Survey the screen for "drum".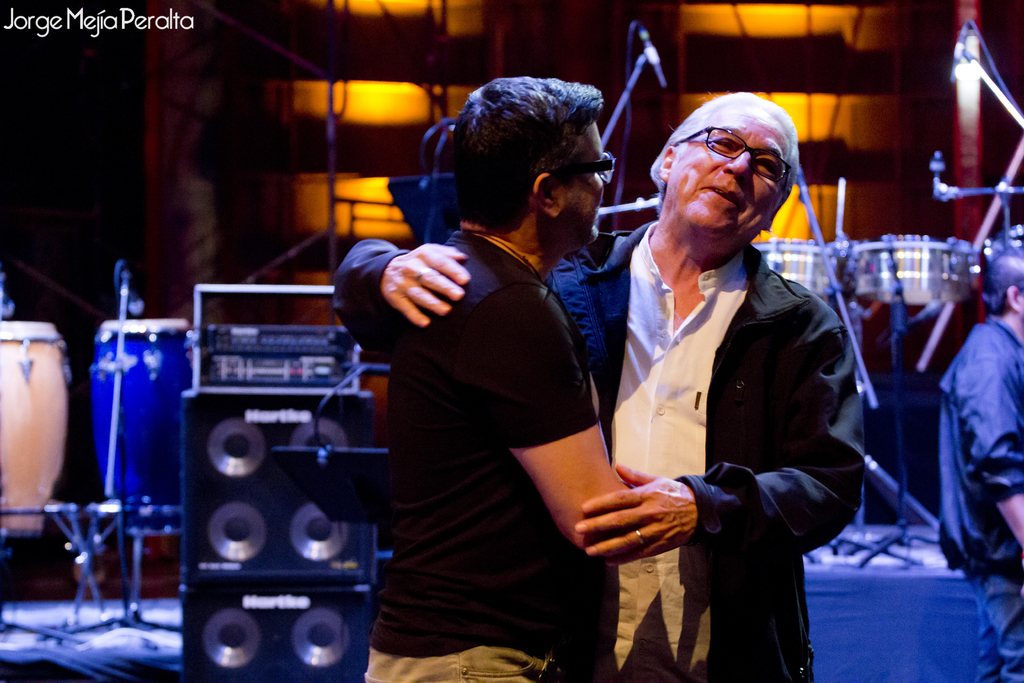
Survey found: left=0, top=320, right=73, bottom=535.
